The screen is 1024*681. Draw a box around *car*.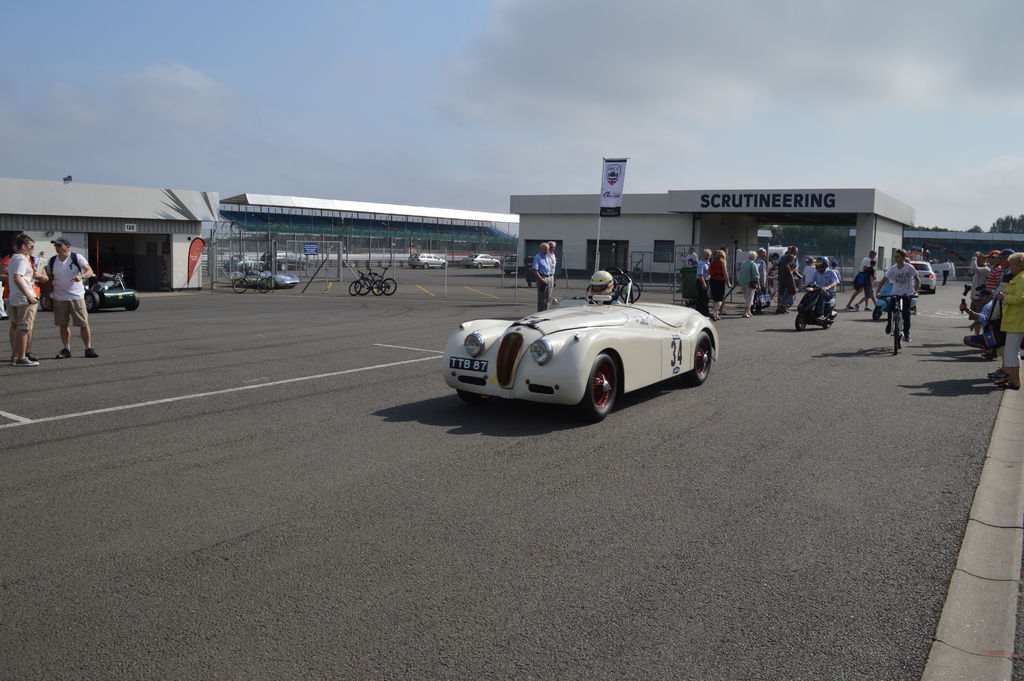
(461, 250, 500, 268).
